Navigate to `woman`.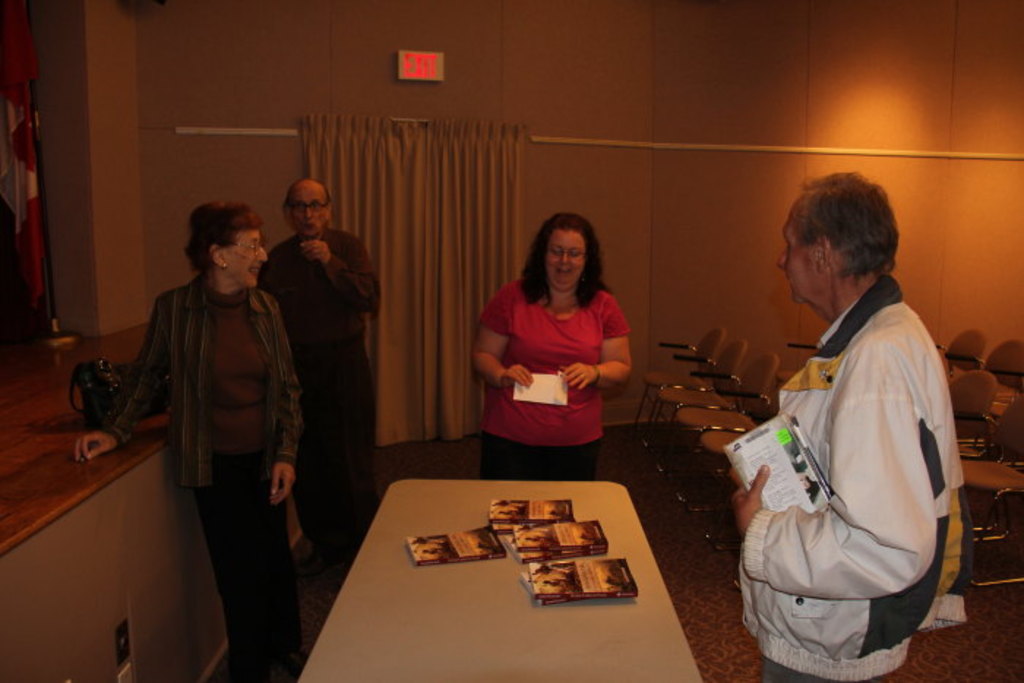
Navigation target: left=474, top=215, right=636, bottom=487.
